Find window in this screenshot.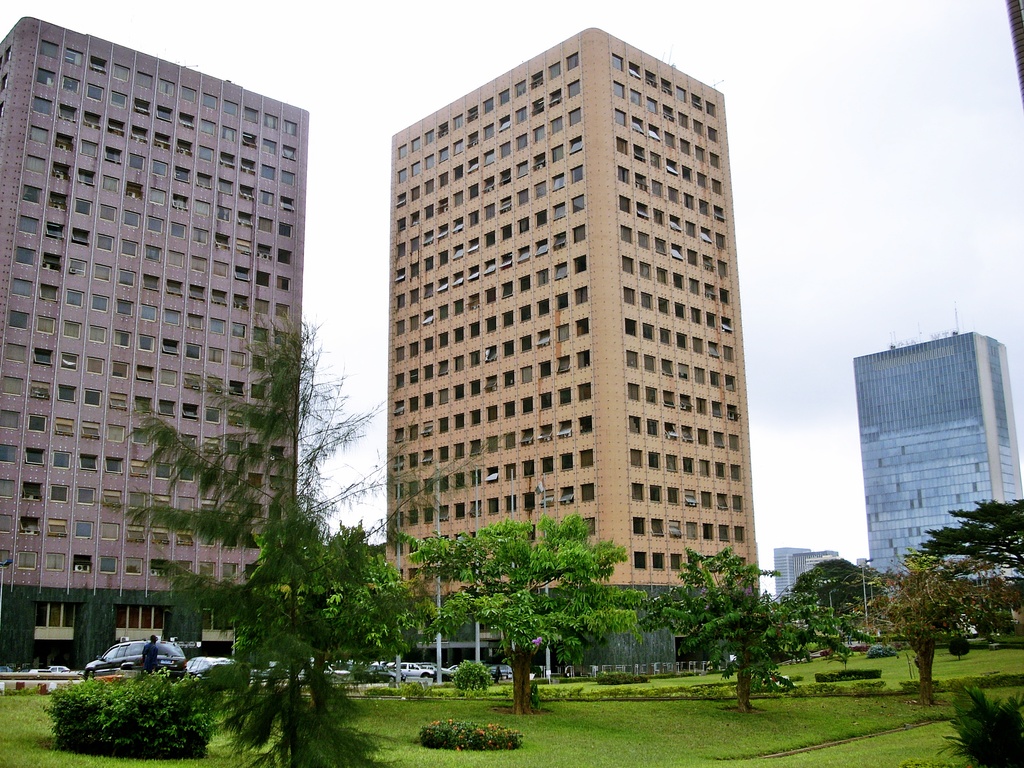
The bounding box for window is region(254, 385, 266, 399).
